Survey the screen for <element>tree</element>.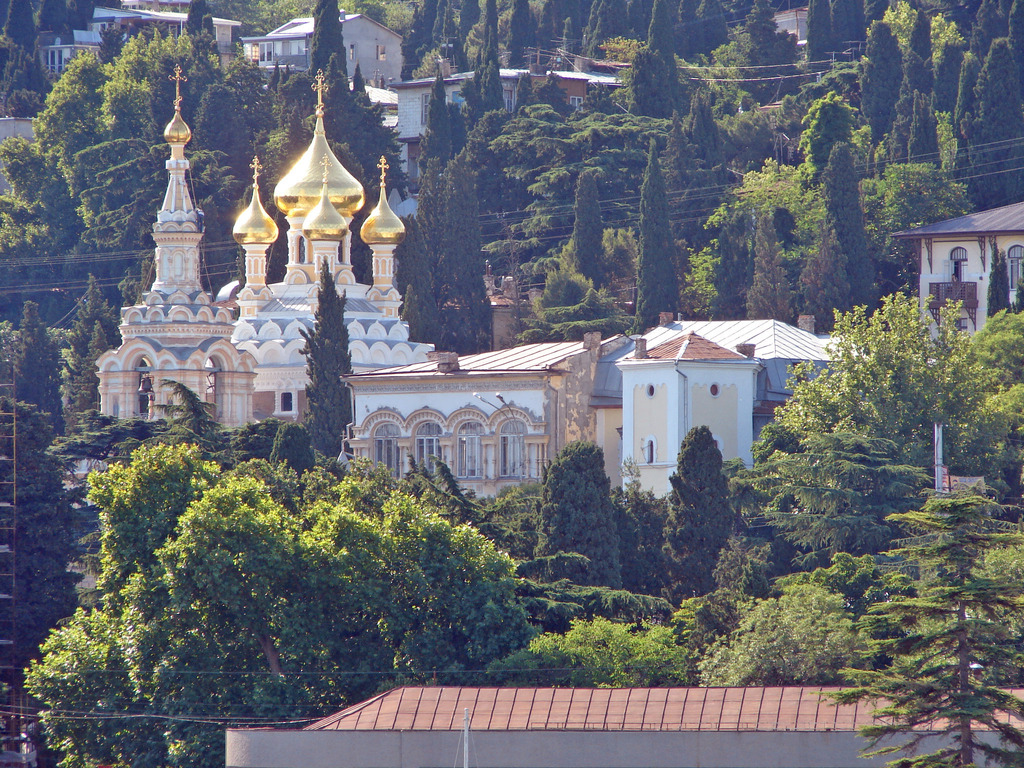
Survey found: box=[400, 216, 435, 338].
